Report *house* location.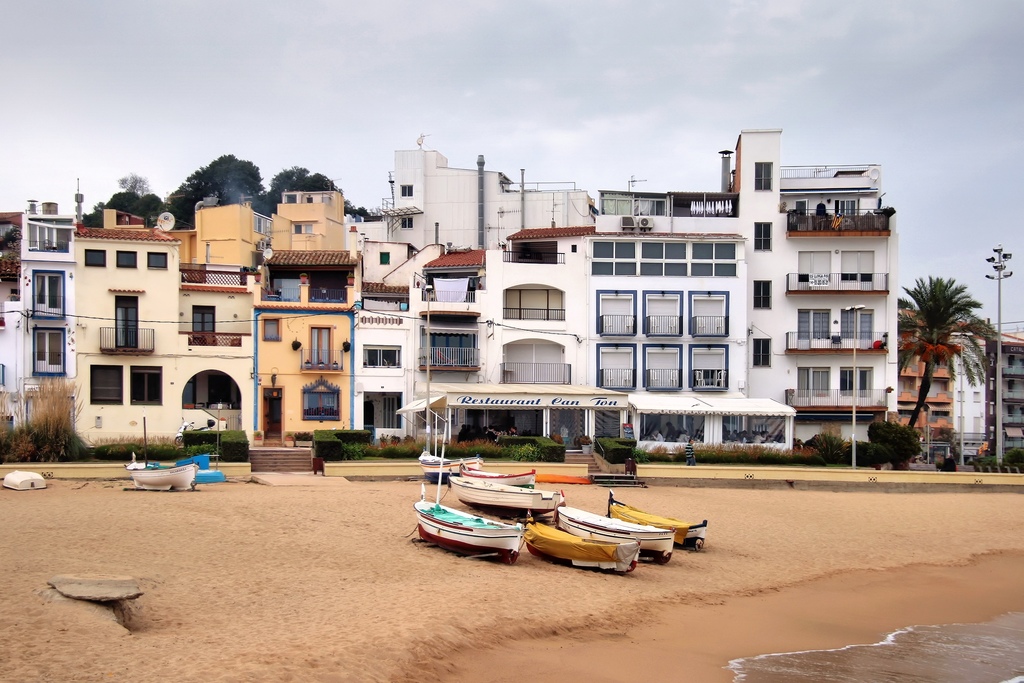
Report: detection(246, 192, 358, 447).
